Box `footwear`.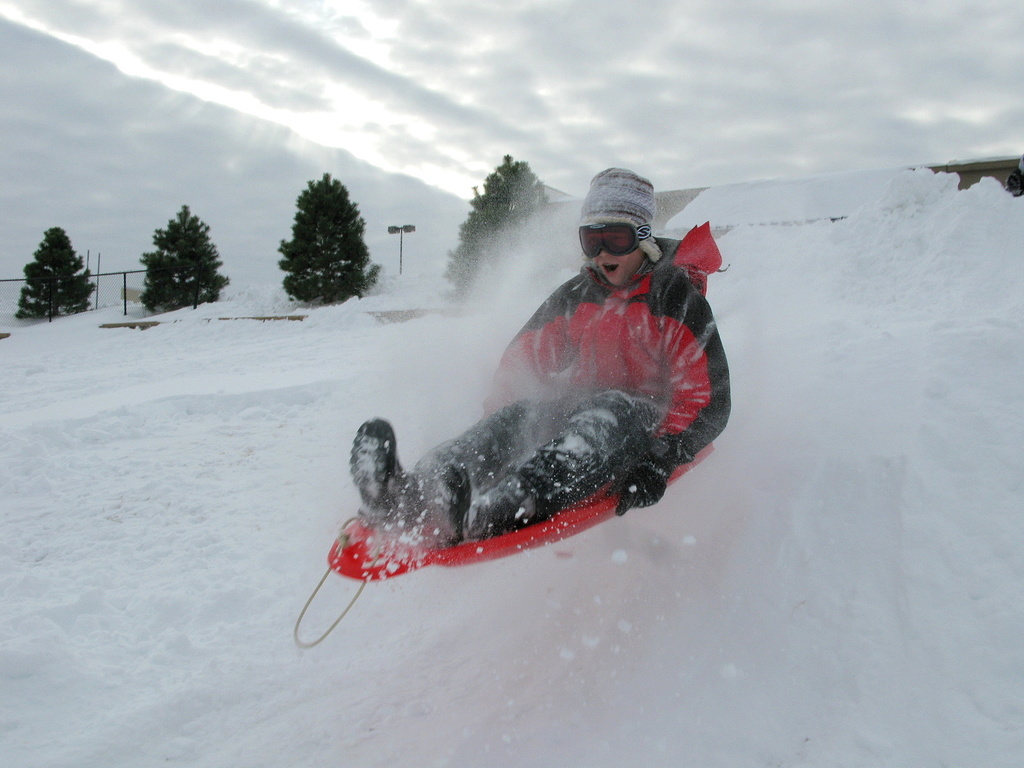
pyautogui.locateOnScreen(429, 457, 474, 549).
